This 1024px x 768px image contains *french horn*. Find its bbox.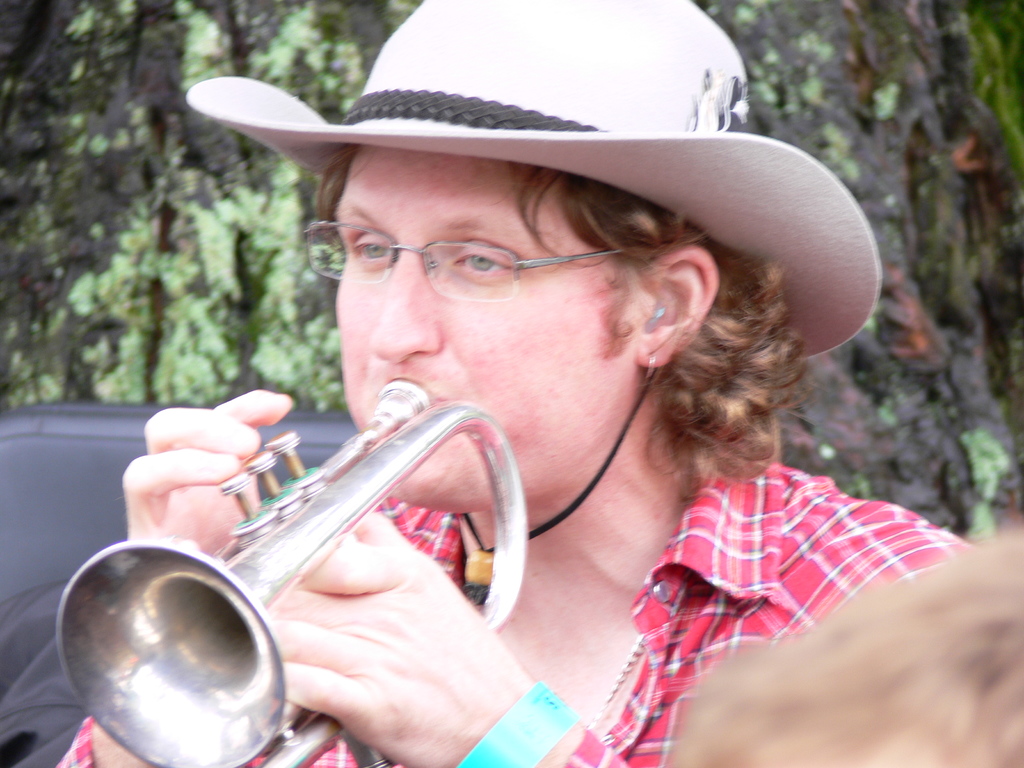
35 371 540 767.
